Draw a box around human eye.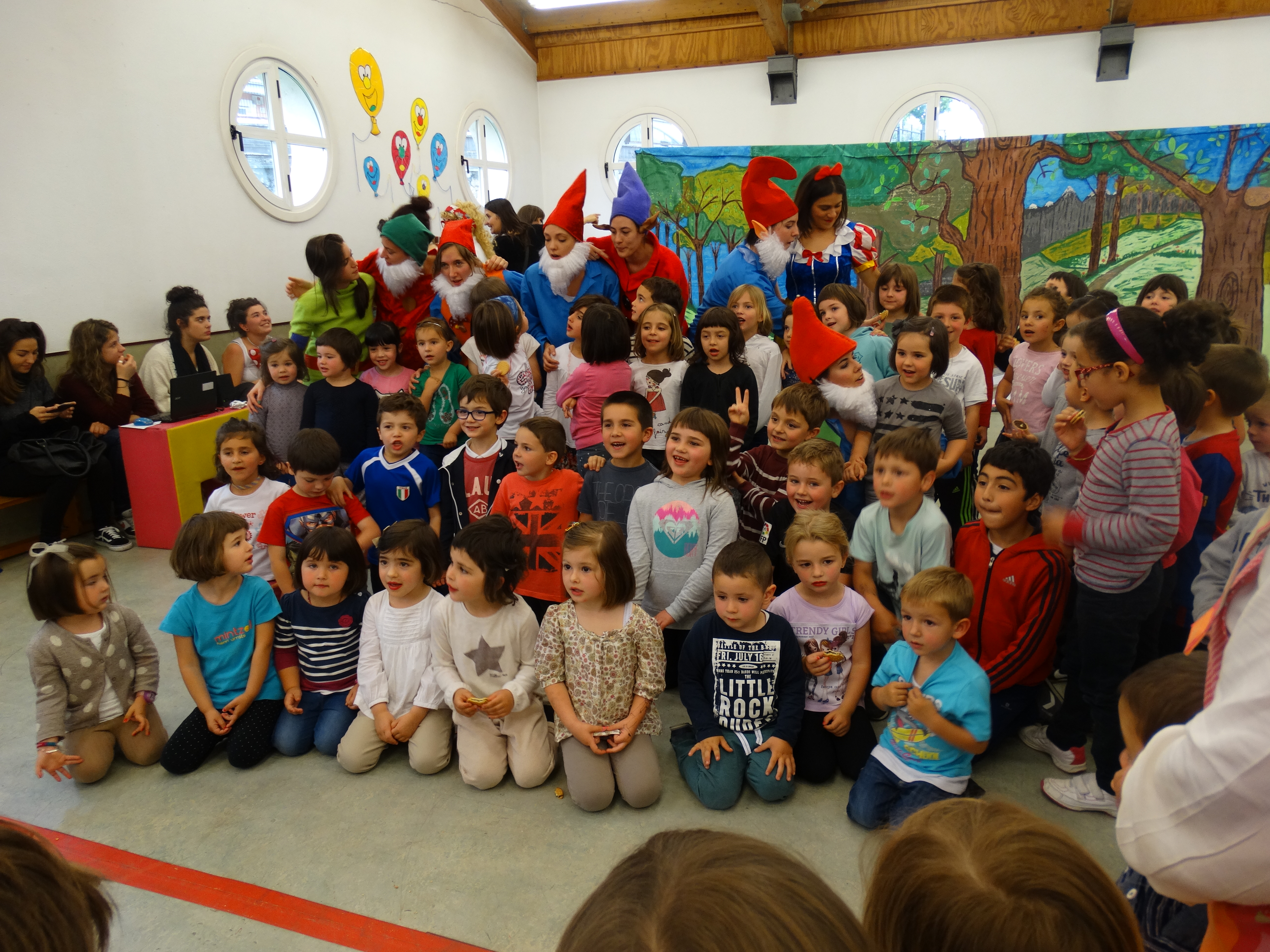
149, 55, 151, 58.
